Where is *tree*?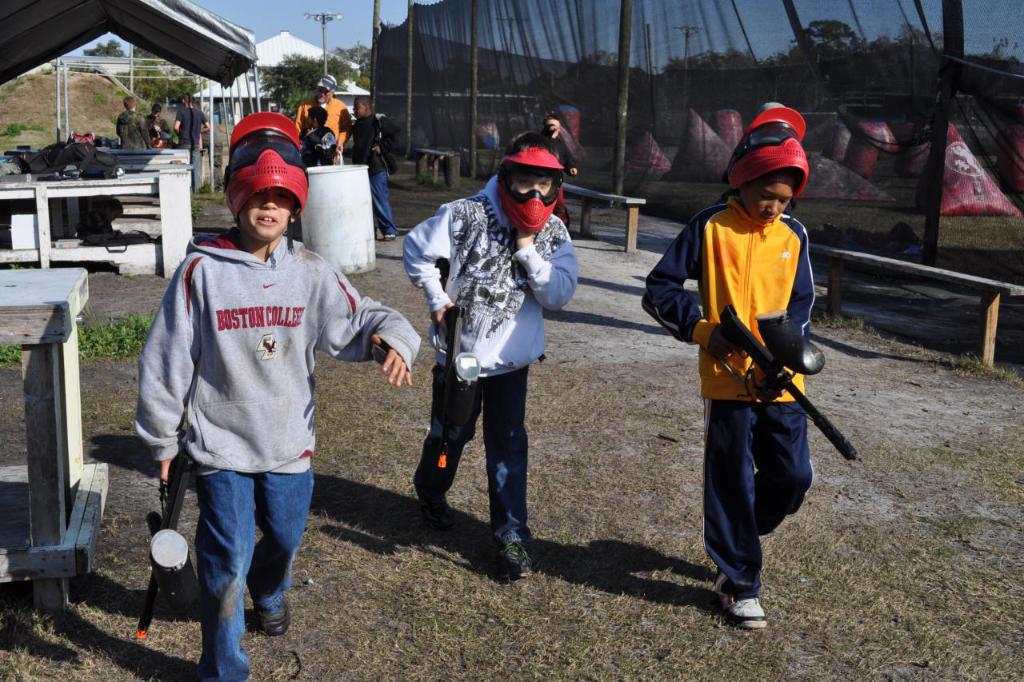
crop(659, 44, 790, 73).
